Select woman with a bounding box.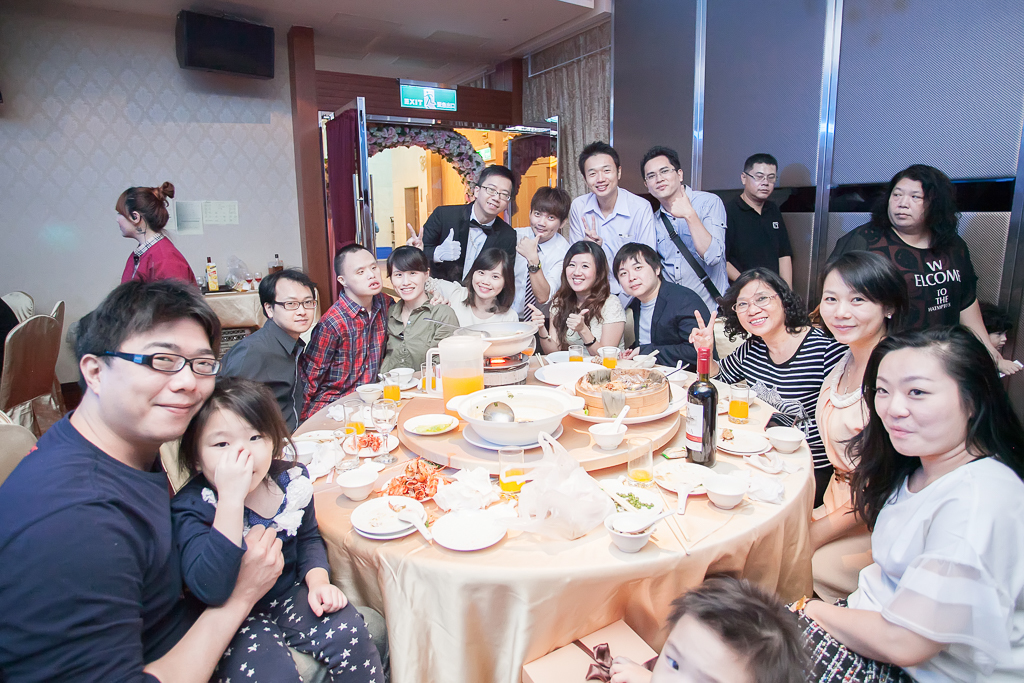
left=401, top=219, right=514, bottom=329.
